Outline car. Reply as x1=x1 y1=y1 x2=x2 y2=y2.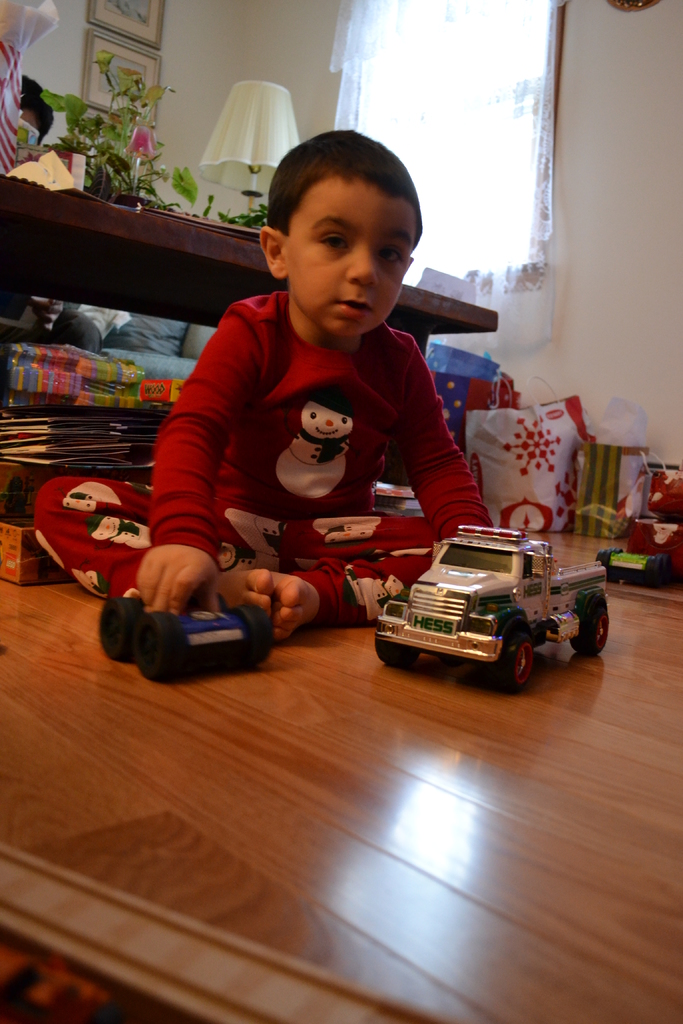
x1=95 y1=591 x2=274 y2=684.
